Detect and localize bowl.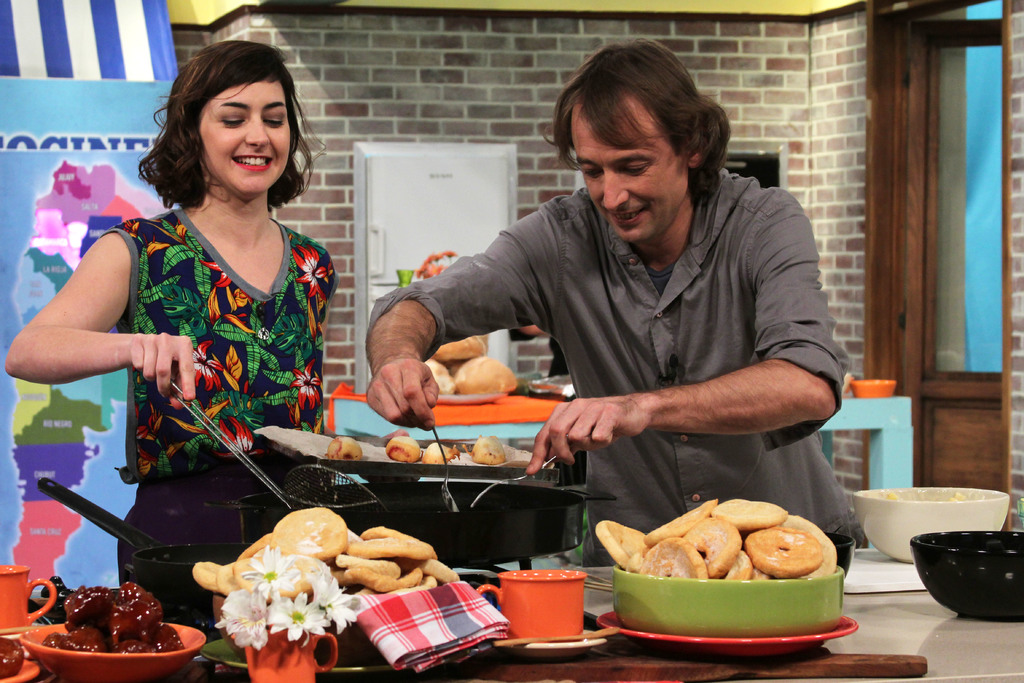
Localized at select_region(902, 534, 1018, 623).
